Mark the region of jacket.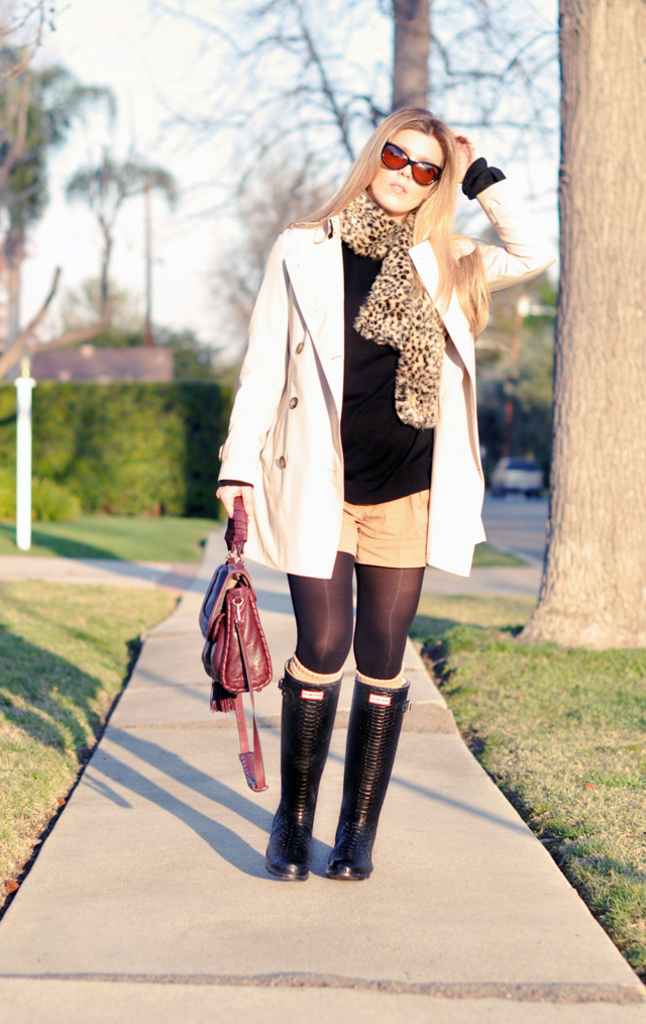
Region: [201,117,496,707].
